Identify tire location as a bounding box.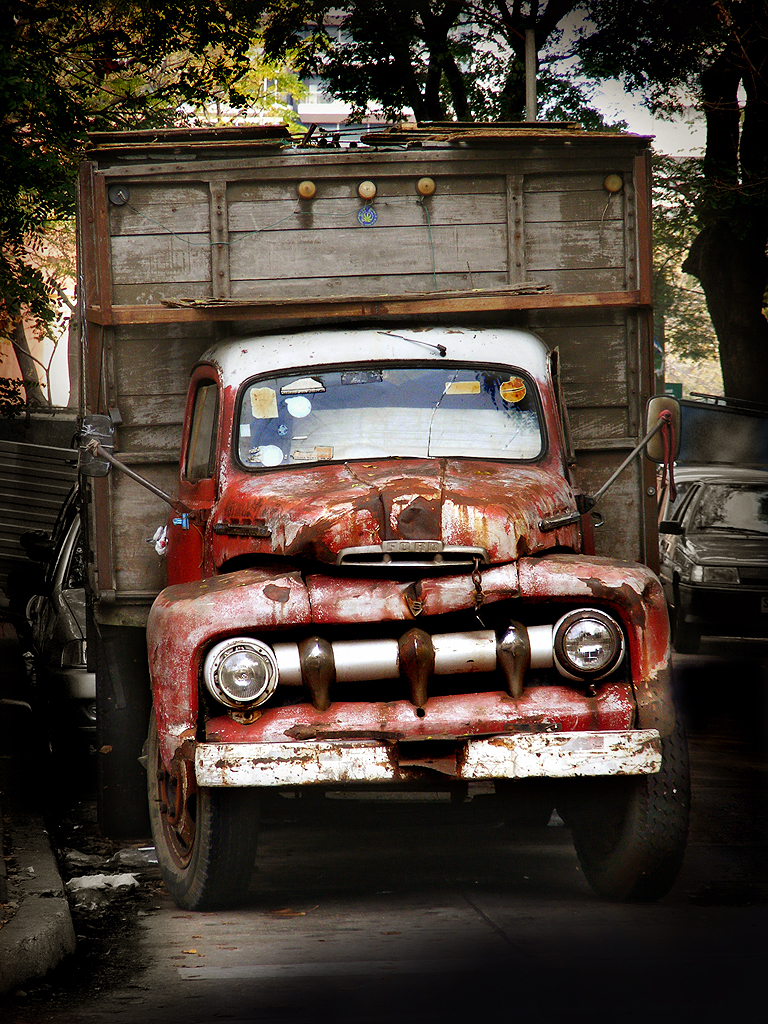
rect(14, 586, 44, 636).
